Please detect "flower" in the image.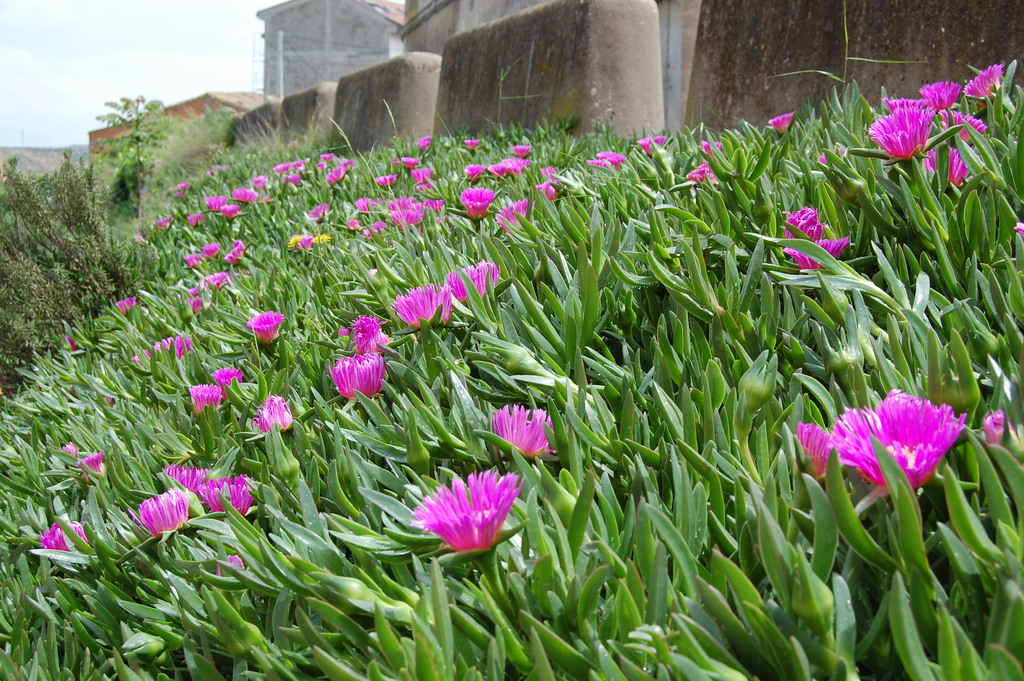
BBox(584, 157, 605, 170).
